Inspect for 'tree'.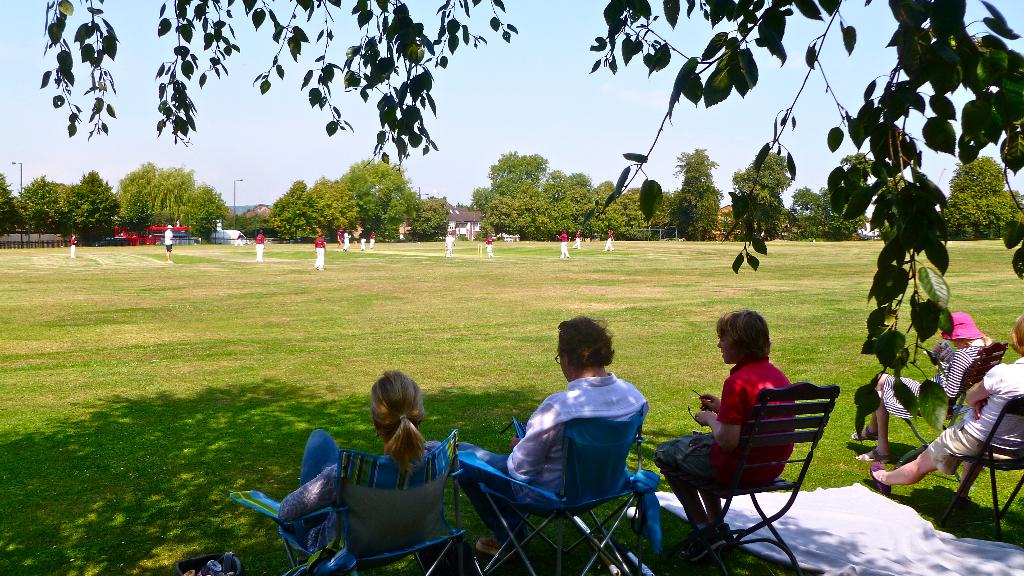
Inspection: [x1=291, y1=175, x2=360, y2=244].
